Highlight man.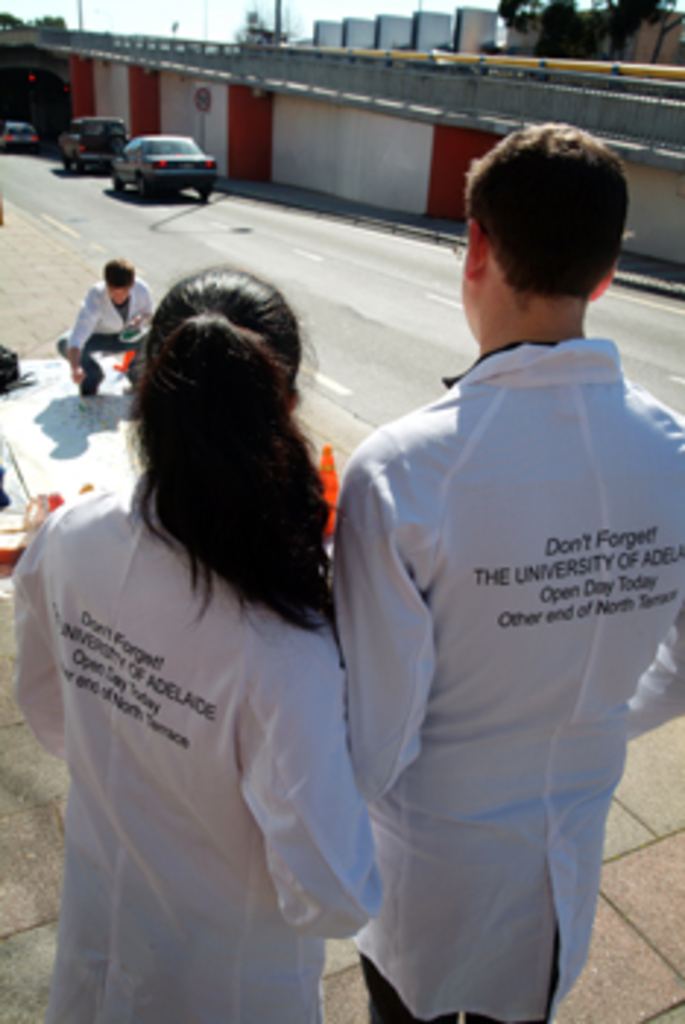
Highlighted region: 296 82 667 1023.
